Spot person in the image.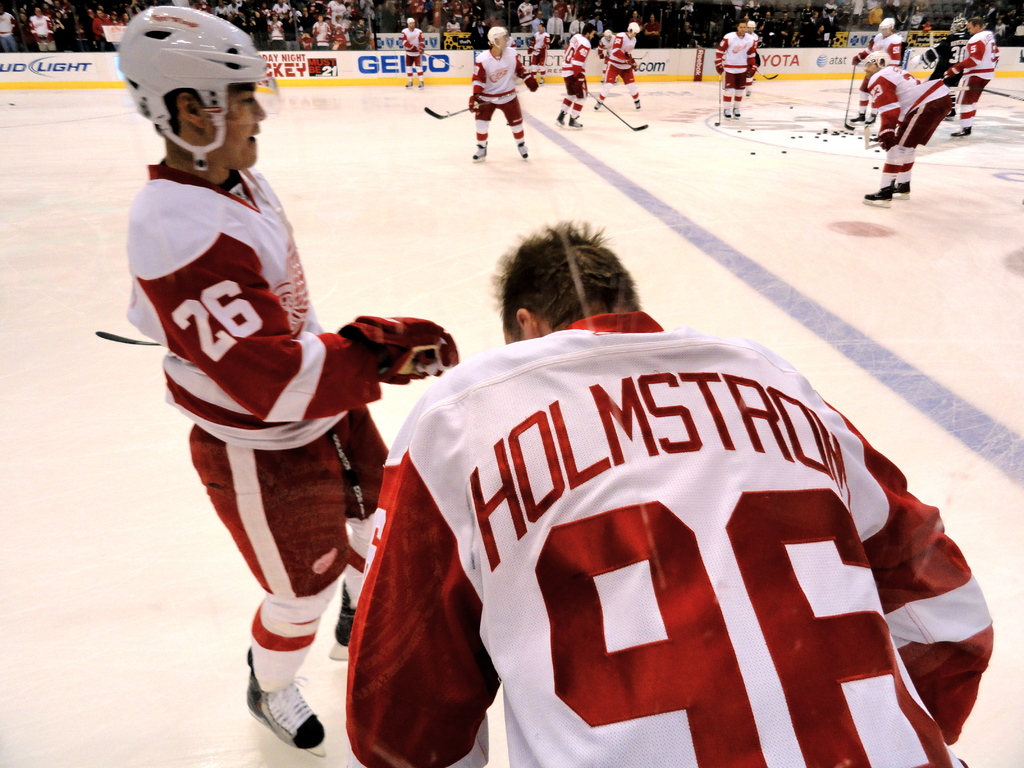
person found at pyautogui.locateOnScreen(555, 23, 593, 129).
